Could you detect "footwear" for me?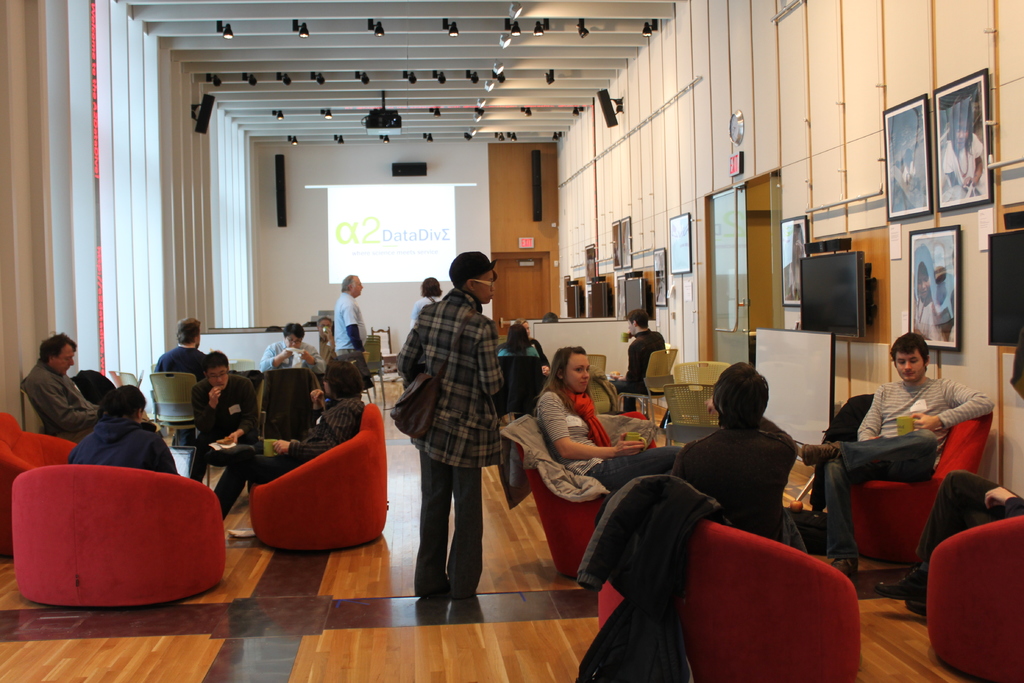
Detection result: [420,577,453,604].
